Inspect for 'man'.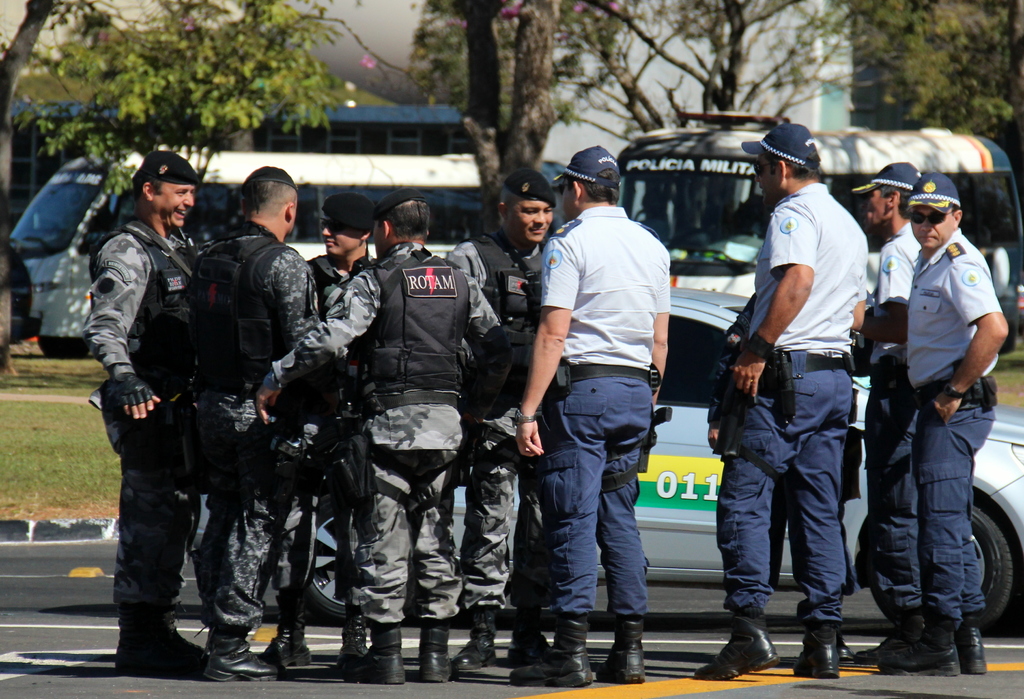
Inspection: bbox(716, 124, 890, 669).
